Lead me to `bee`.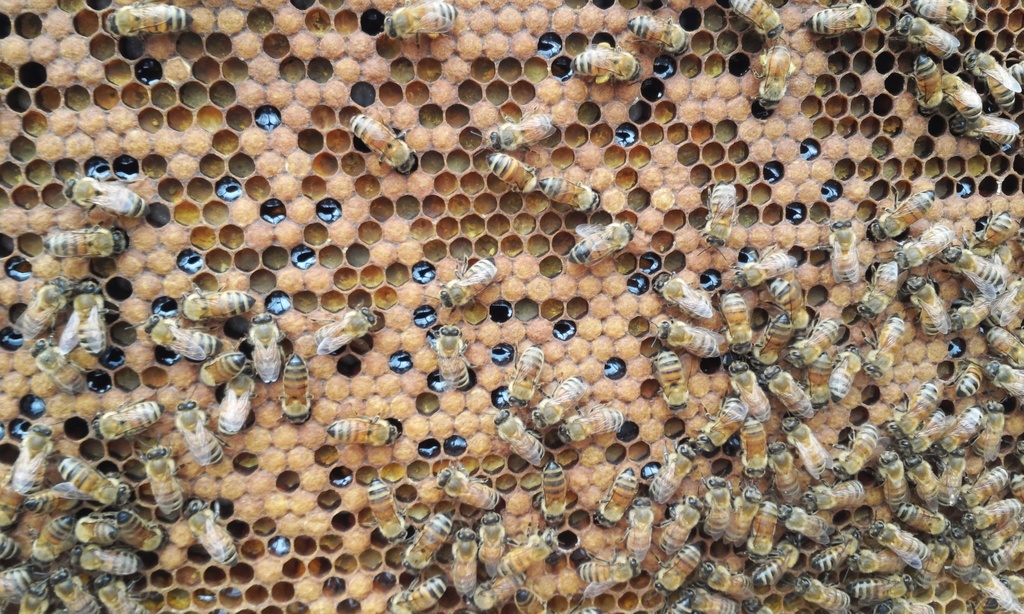
Lead to 654, 500, 700, 555.
